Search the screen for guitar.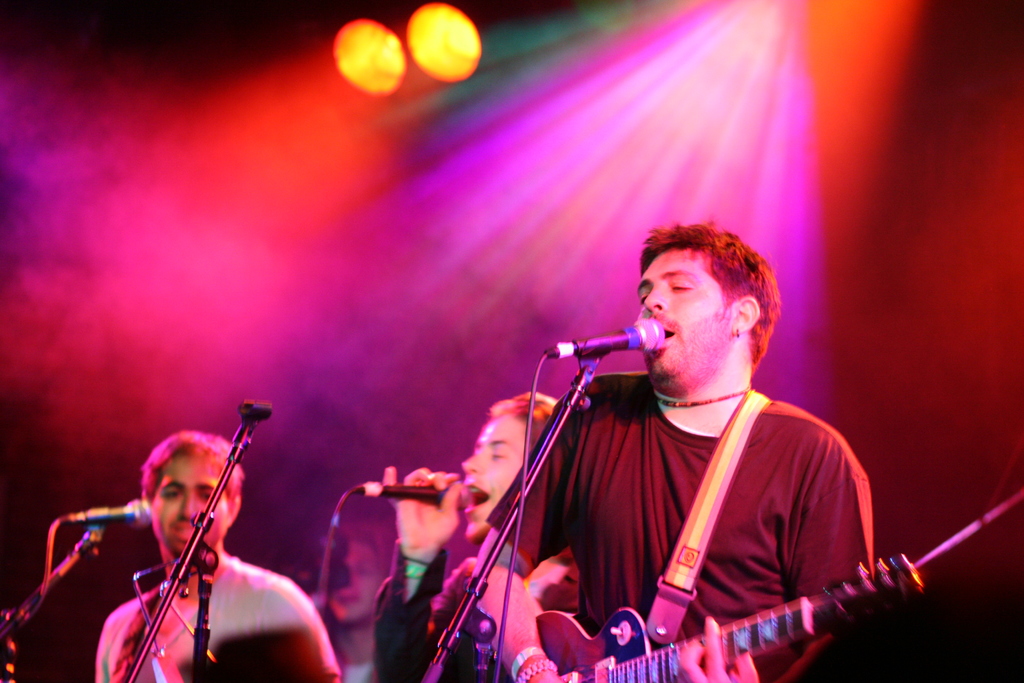
Found at 495,554,922,682.
